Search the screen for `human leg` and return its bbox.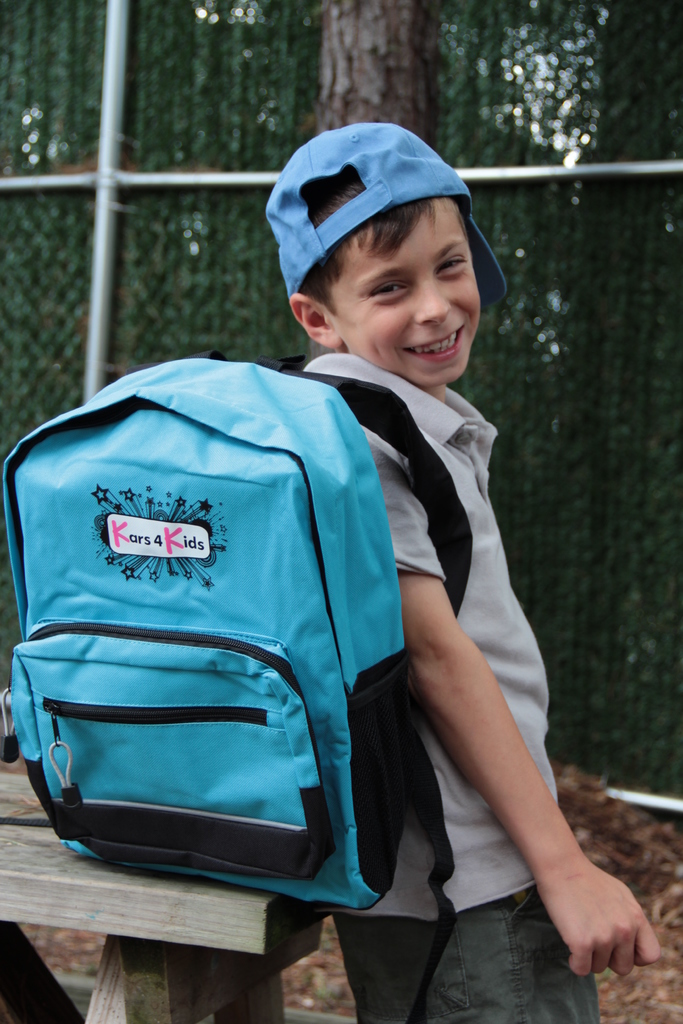
Found: 329:779:593:1023.
